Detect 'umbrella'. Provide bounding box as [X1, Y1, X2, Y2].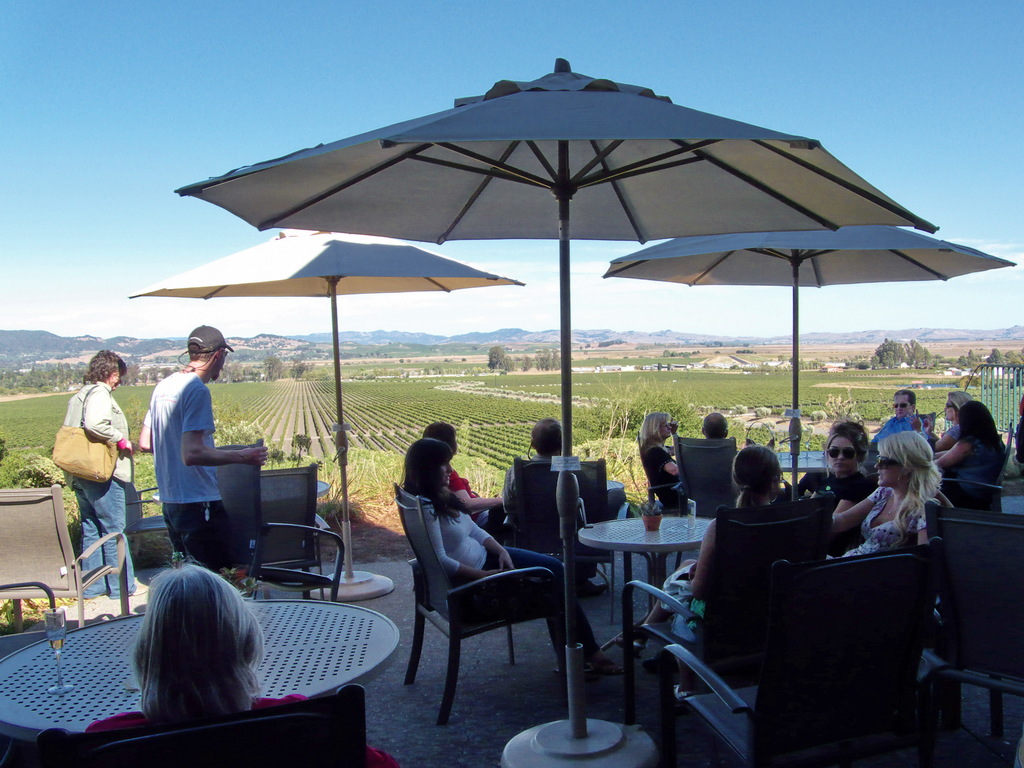
[602, 225, 1011, 502].
